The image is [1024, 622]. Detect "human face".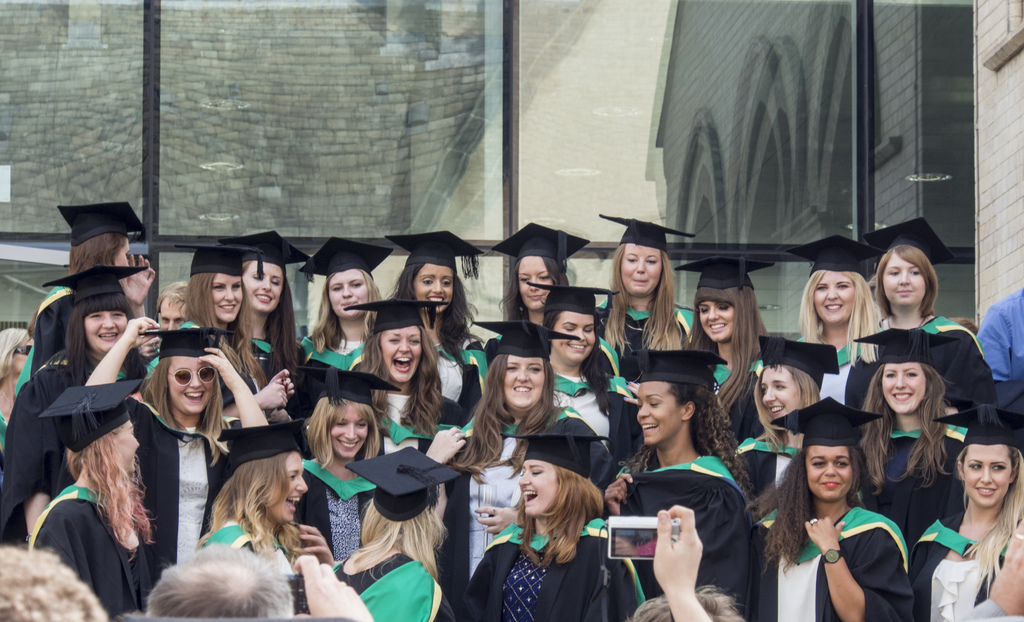
Detection: [left=206, top=274, right=244, bottom=323].
